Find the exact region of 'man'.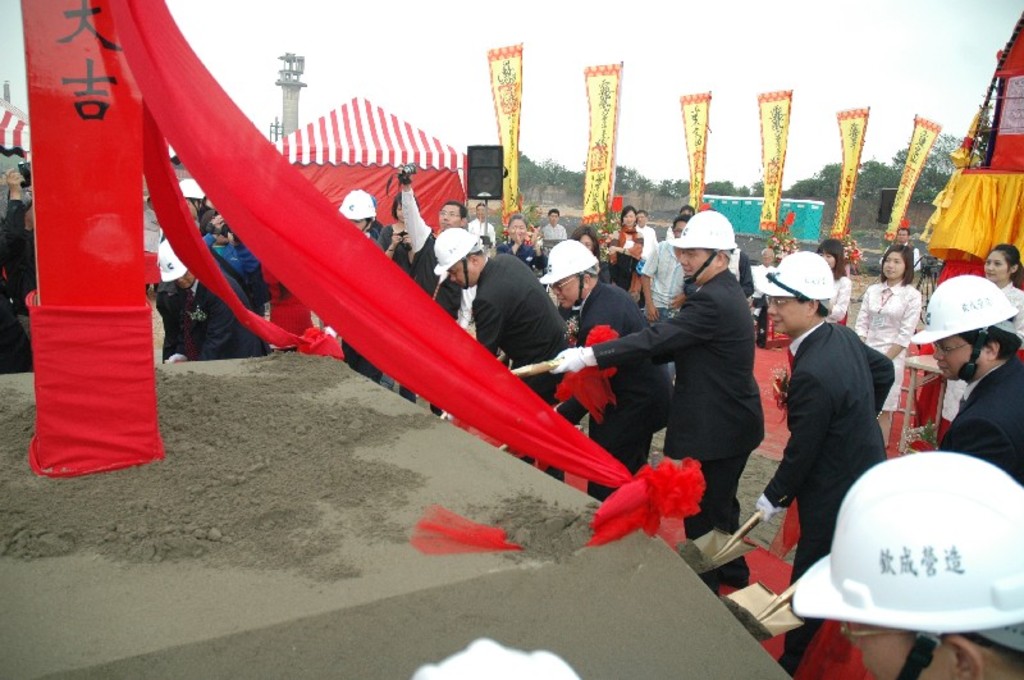
Exact region: x1=879, y1=225, x2=919, y2=275.
